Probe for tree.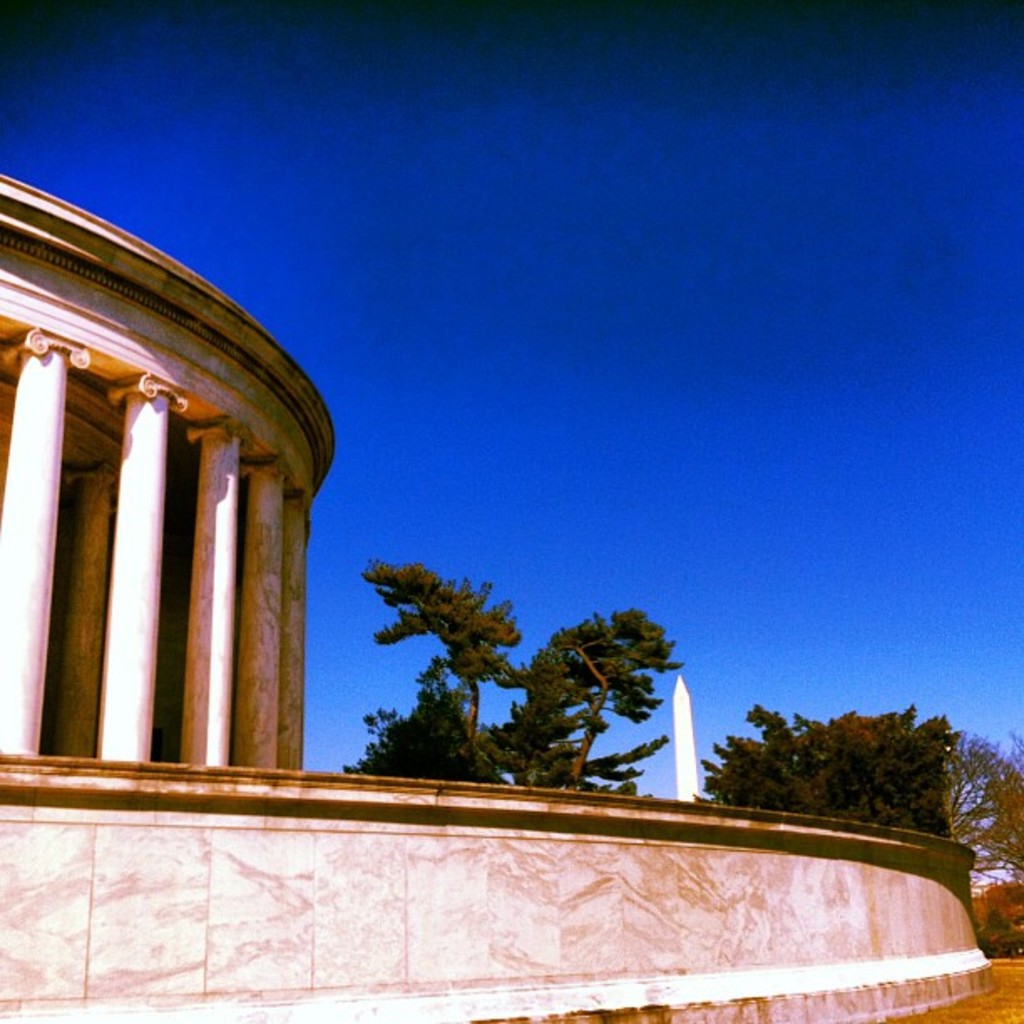
Probe result: detection(937, 721, 1022, 893).
